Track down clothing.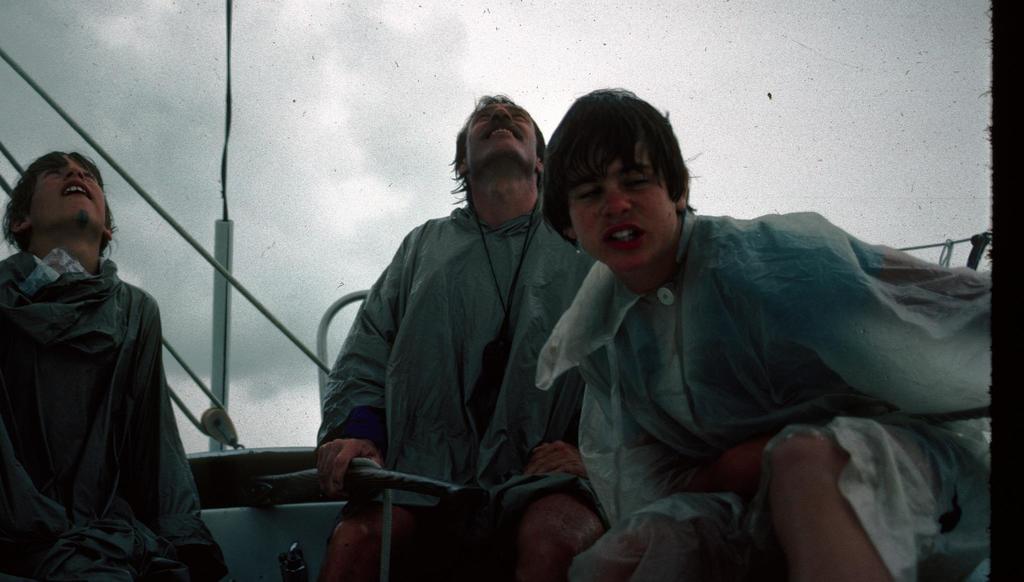
Tracked to crop(14, 183, 195, 573).
